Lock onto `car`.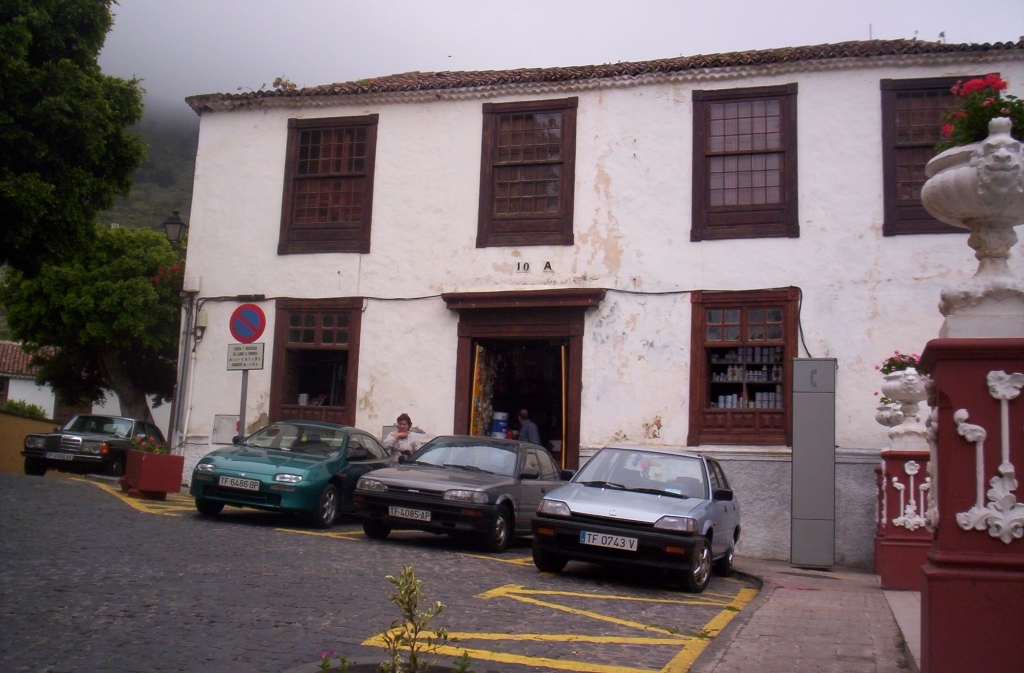
Locked: bbox(528, 446, 748, 595).
